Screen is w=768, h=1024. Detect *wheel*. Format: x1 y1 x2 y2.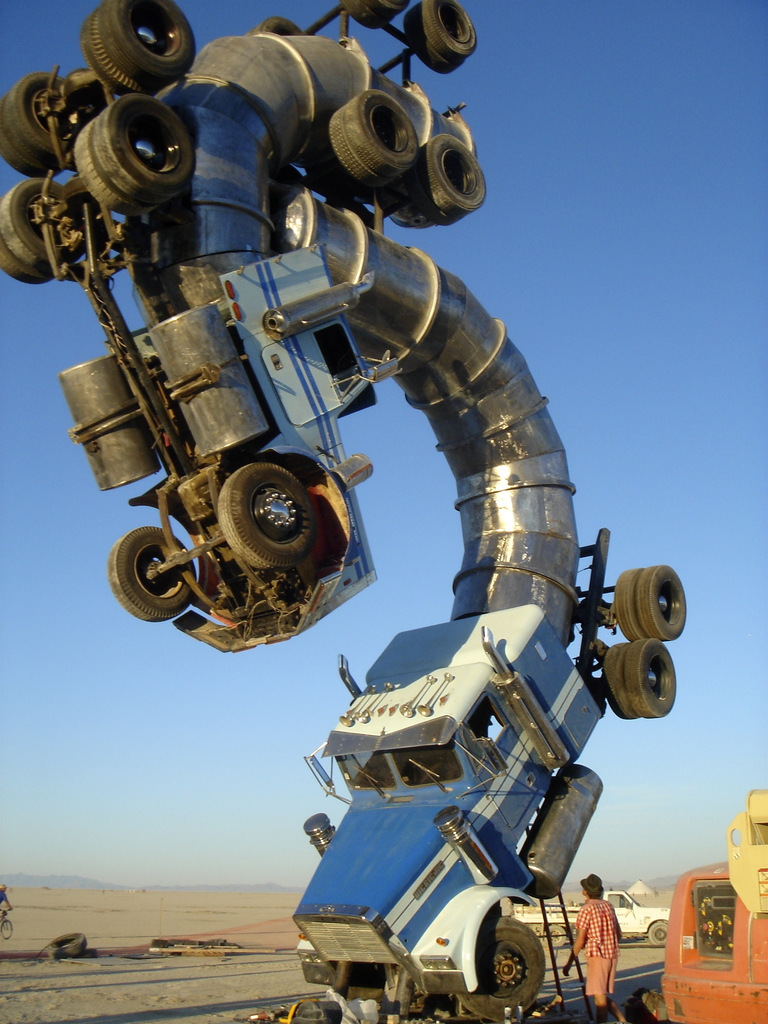
109 524 198 622.
